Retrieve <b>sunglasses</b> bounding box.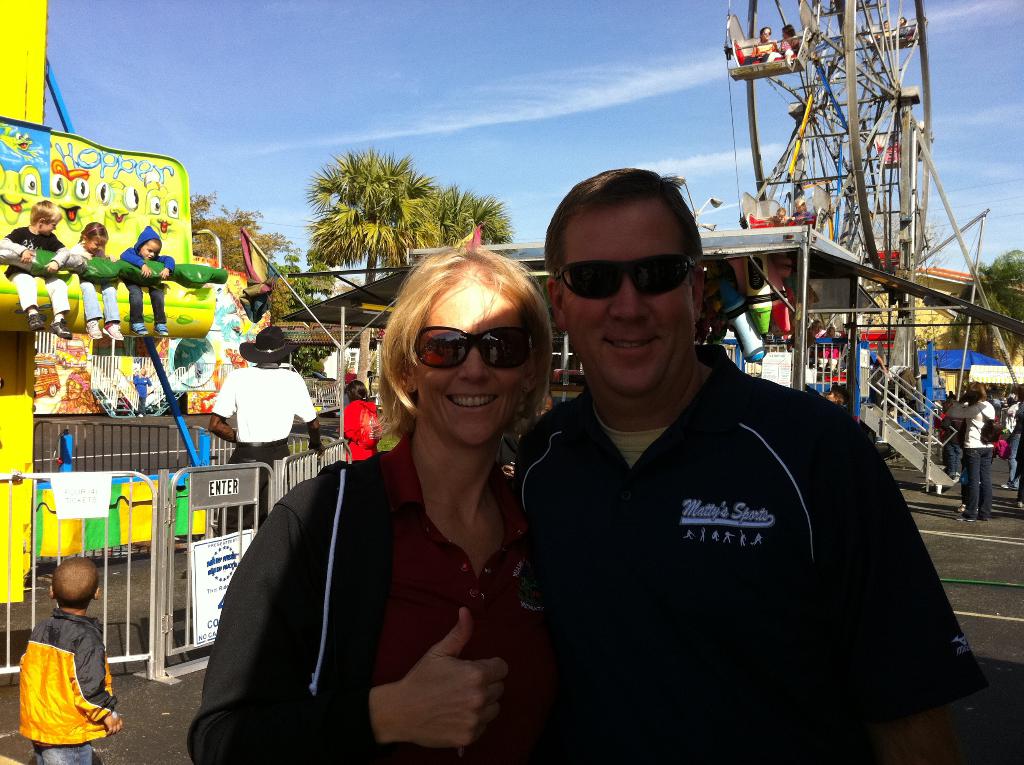
Bounding box: [x1=411, y1=324, x2=538, y2=370].
